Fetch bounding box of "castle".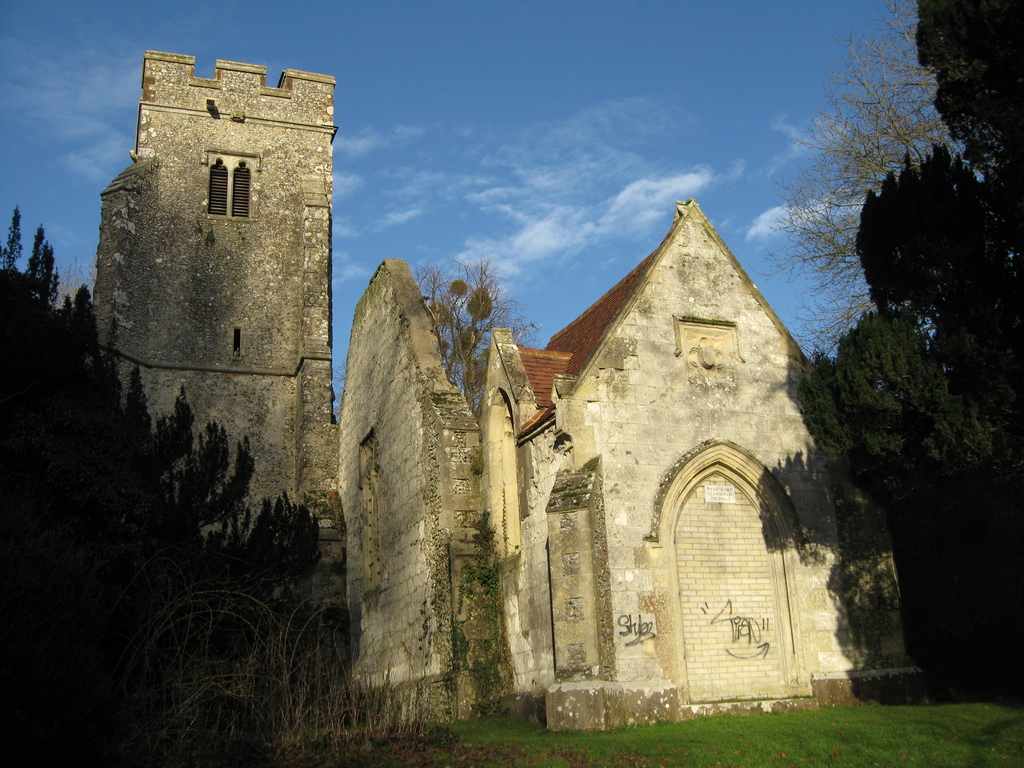
Bbox: {"x1": 90, "y1": 48, "x2": 919, "y2": 735}.
